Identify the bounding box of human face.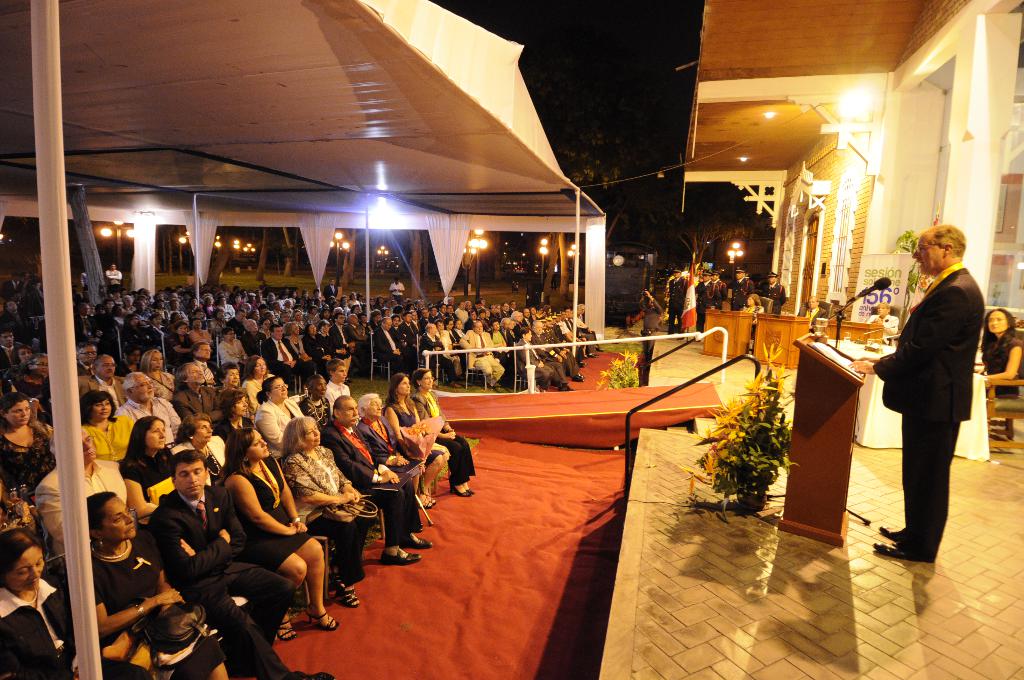
99 355 115 376.
